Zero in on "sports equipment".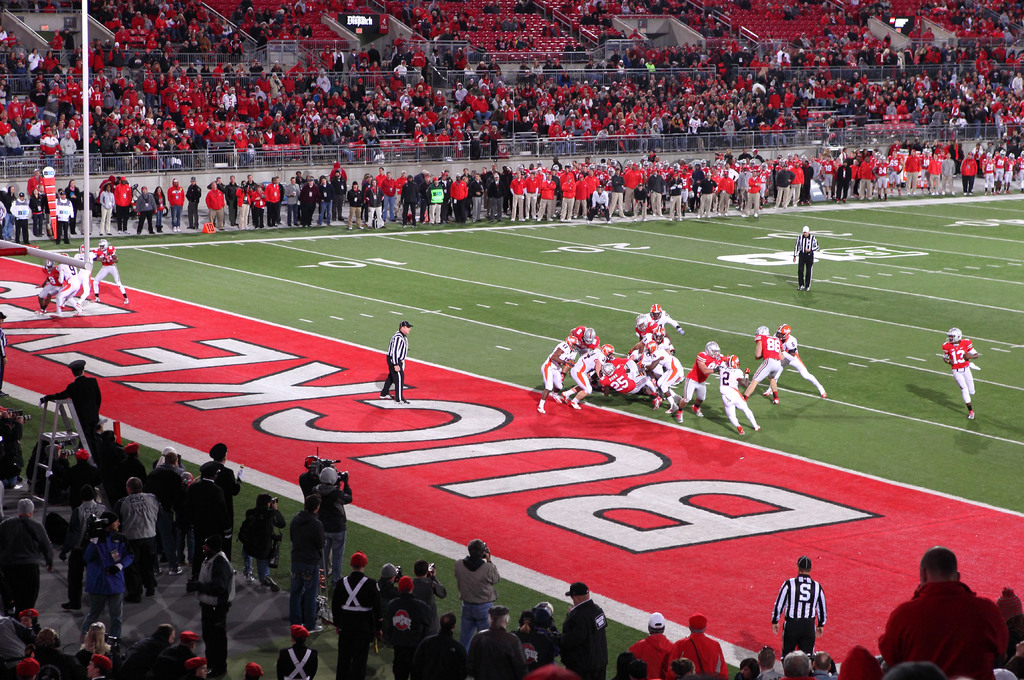
Zeroed in: x1=601 y1=343 x2=614 y2=357.
